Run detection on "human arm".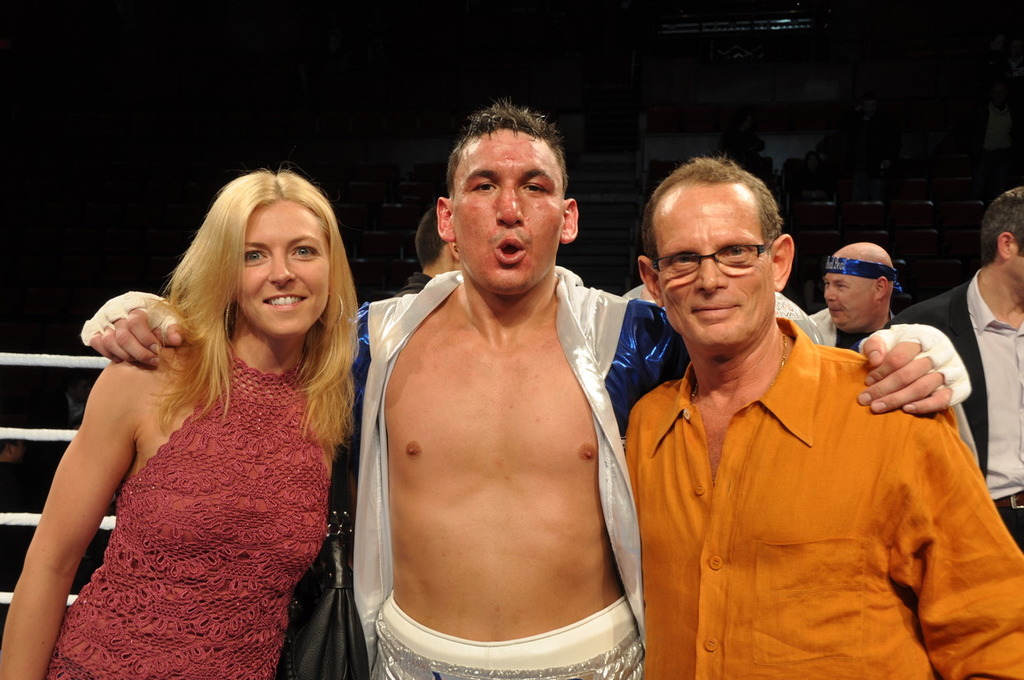
Result: <region>599, 313, 979, 421</region>.
